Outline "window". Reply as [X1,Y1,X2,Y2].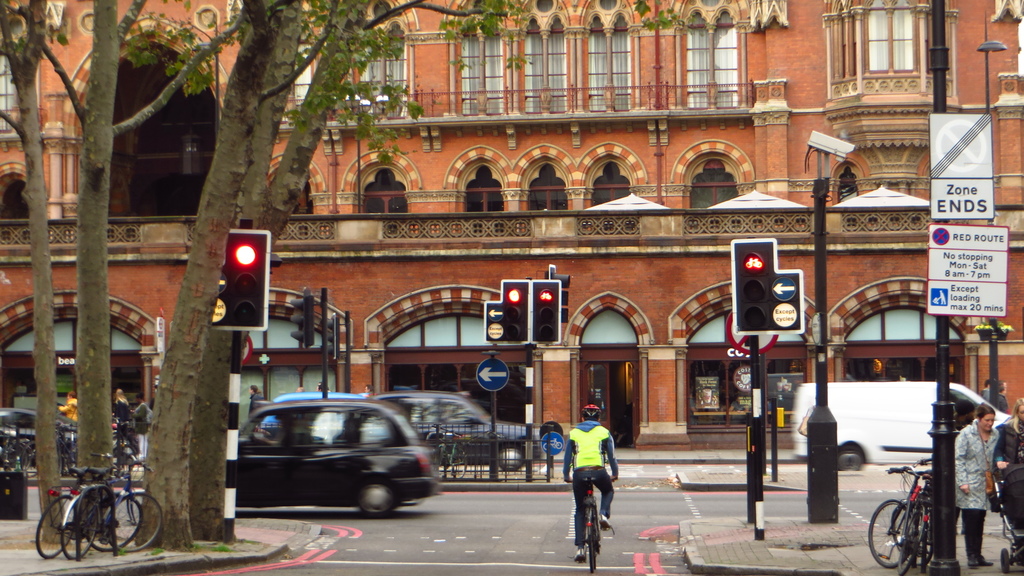
[528,167,571,211].
